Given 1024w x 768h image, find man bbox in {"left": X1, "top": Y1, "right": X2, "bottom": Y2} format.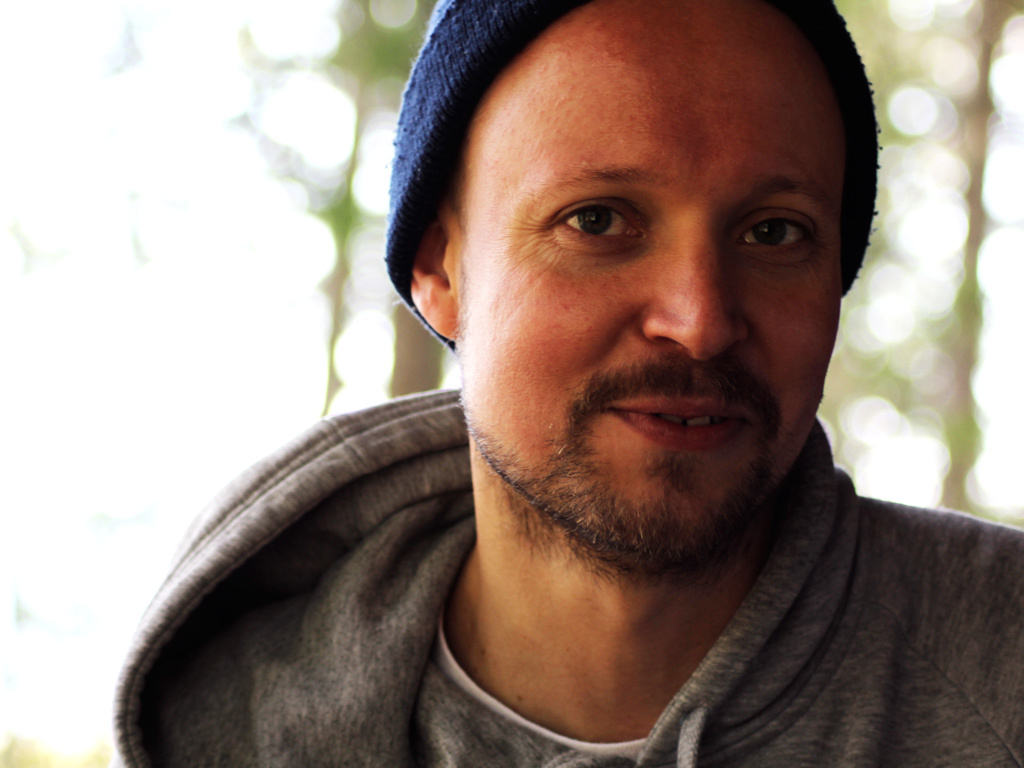
{"left": 124, "top": 0, "right": 1023, "bottom": 767}.
